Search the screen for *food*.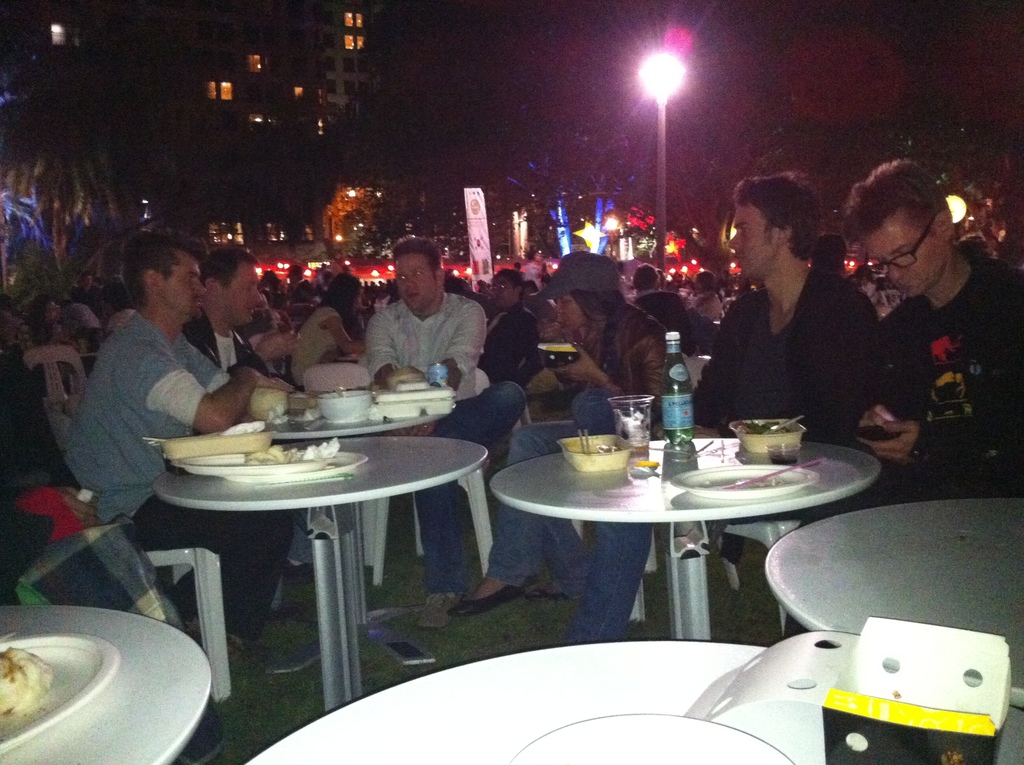
Found at pyautogui.locateOnScreen(292, 391, 310, 401).
